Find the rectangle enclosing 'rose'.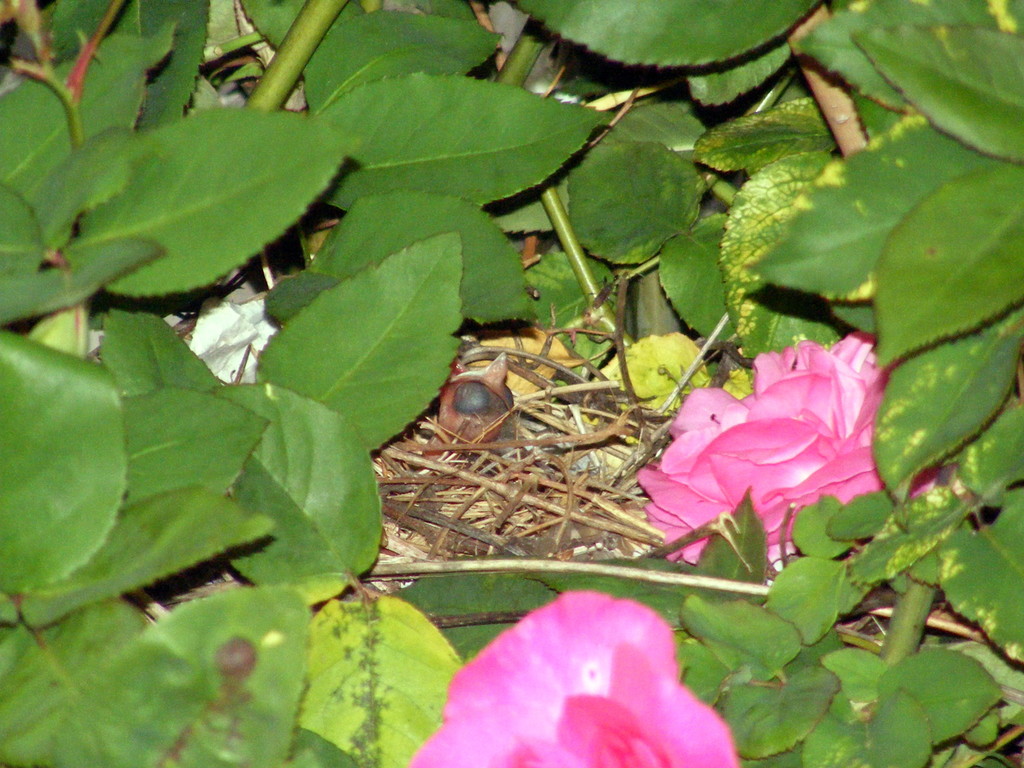
638,330,941,569.
